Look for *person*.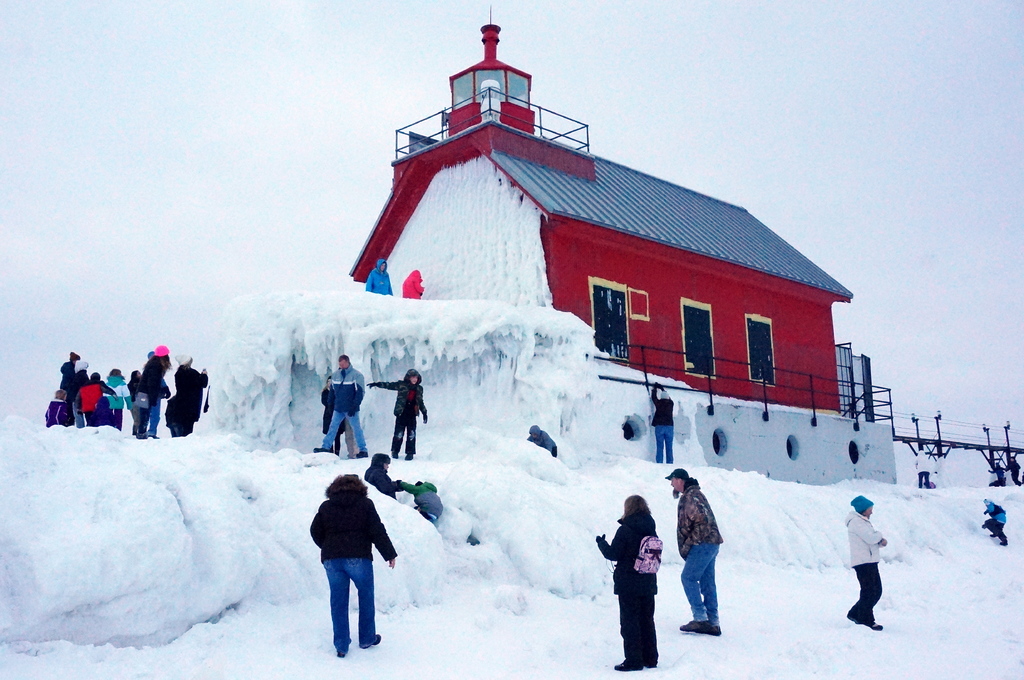
Found: 525, 423, 559, 457.
